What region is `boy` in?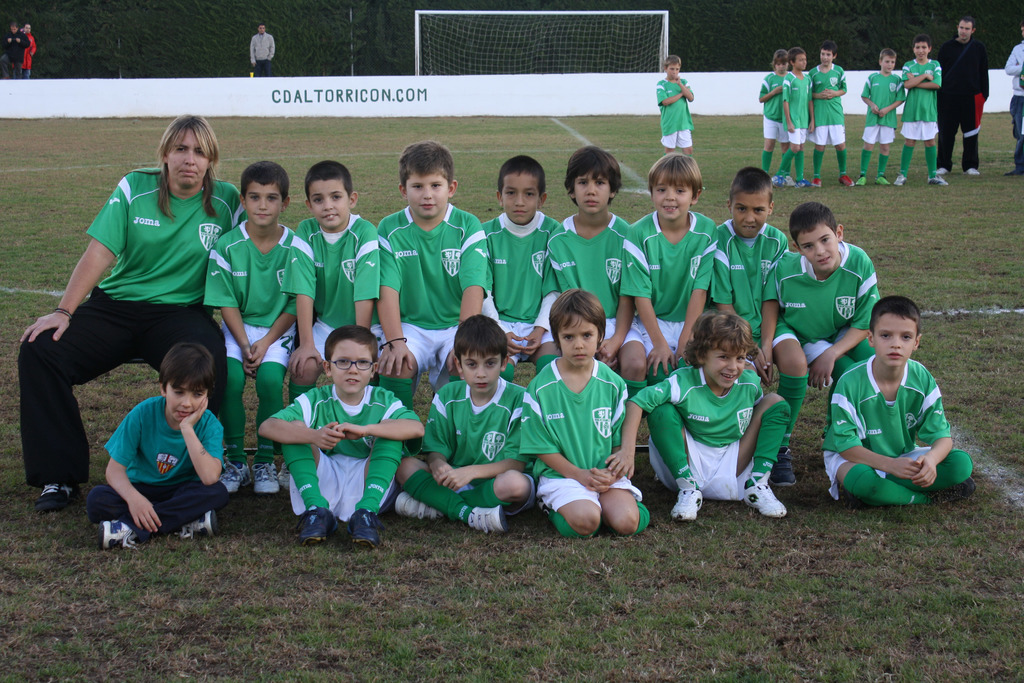
bbox=[88, 343, 237, 552].
